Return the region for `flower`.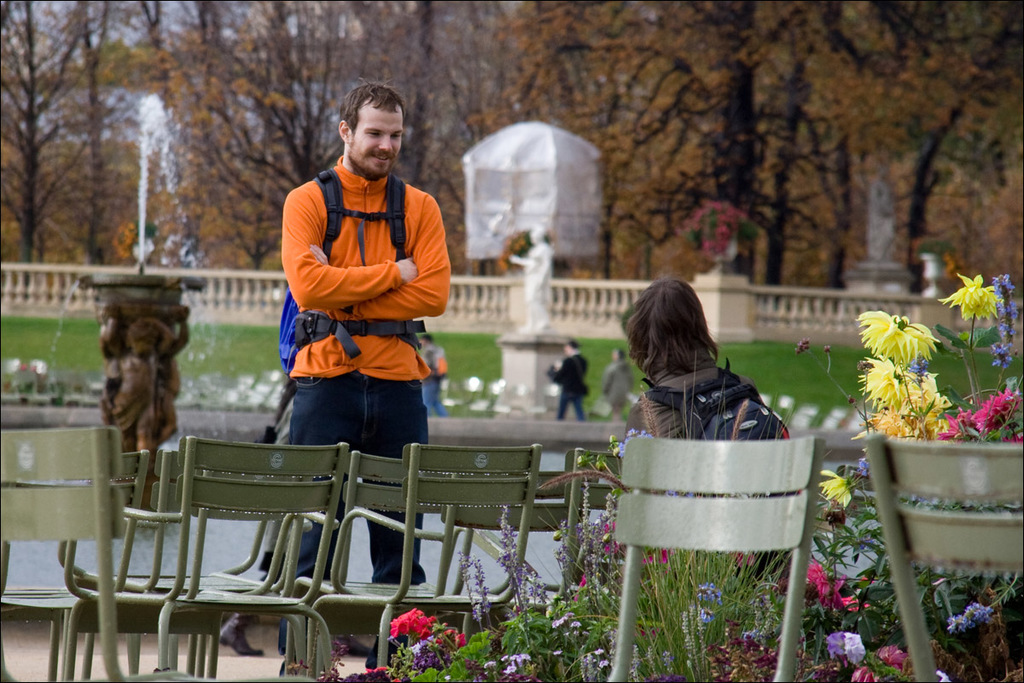
[x1=604, y1=525, x2=619, y2=537].
